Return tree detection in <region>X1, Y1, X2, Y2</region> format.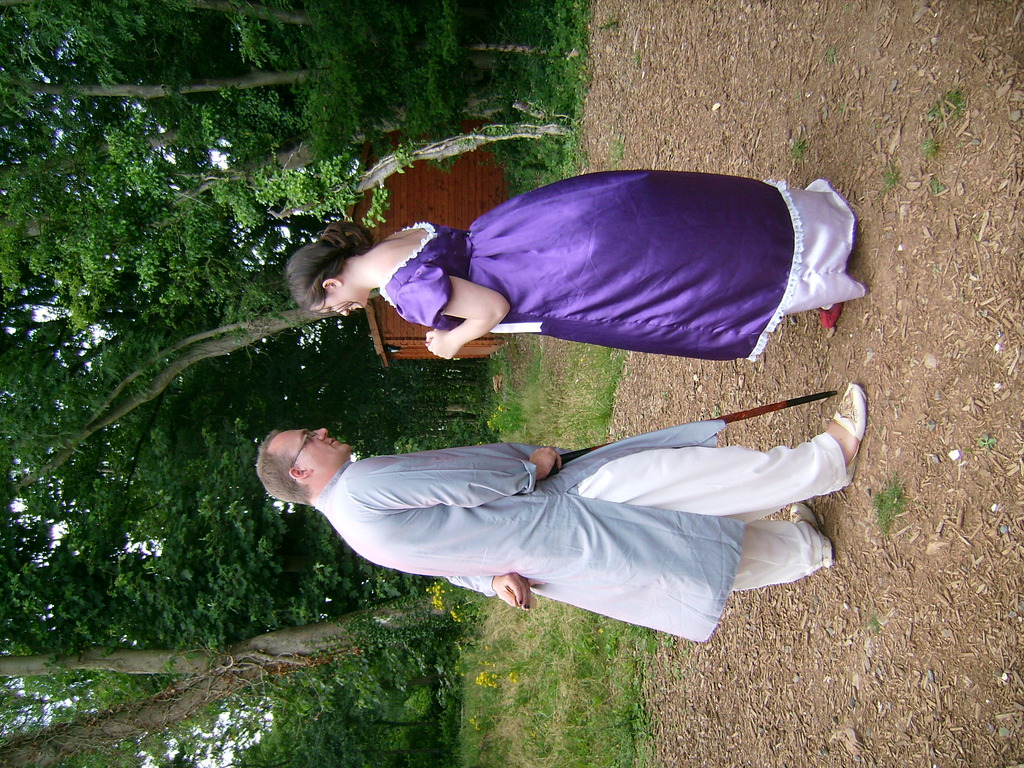
<region>0, 301, 360, 498</region>.
